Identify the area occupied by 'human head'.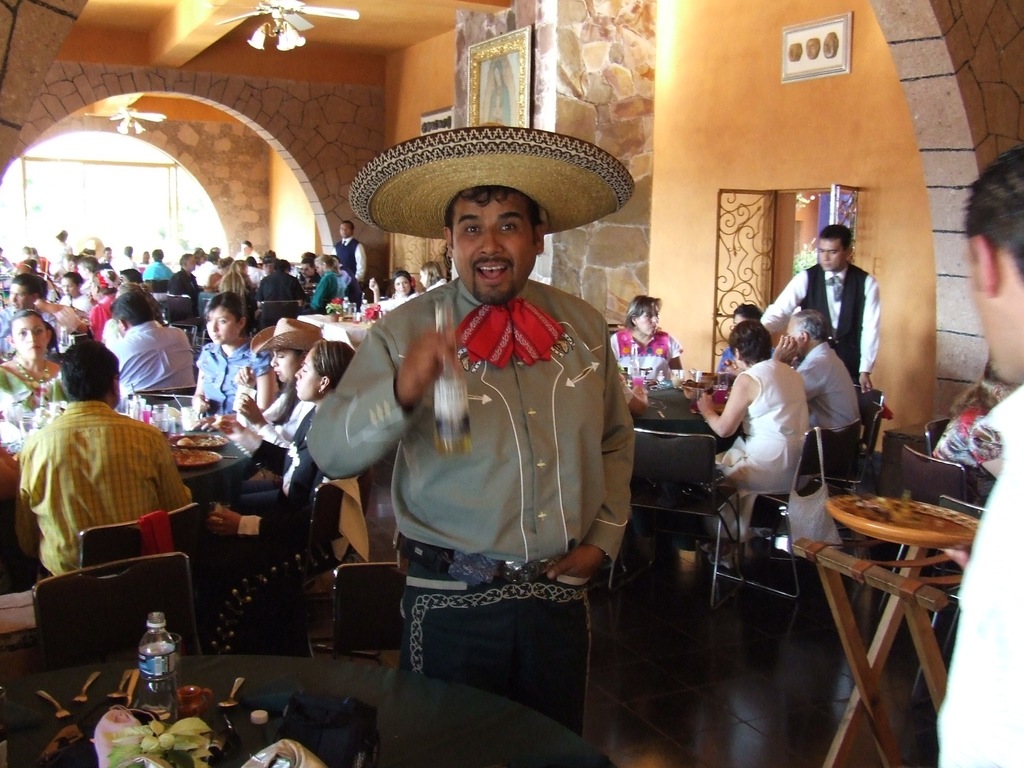
Area: x1=248 y1=315 x2=327 y2=387.
